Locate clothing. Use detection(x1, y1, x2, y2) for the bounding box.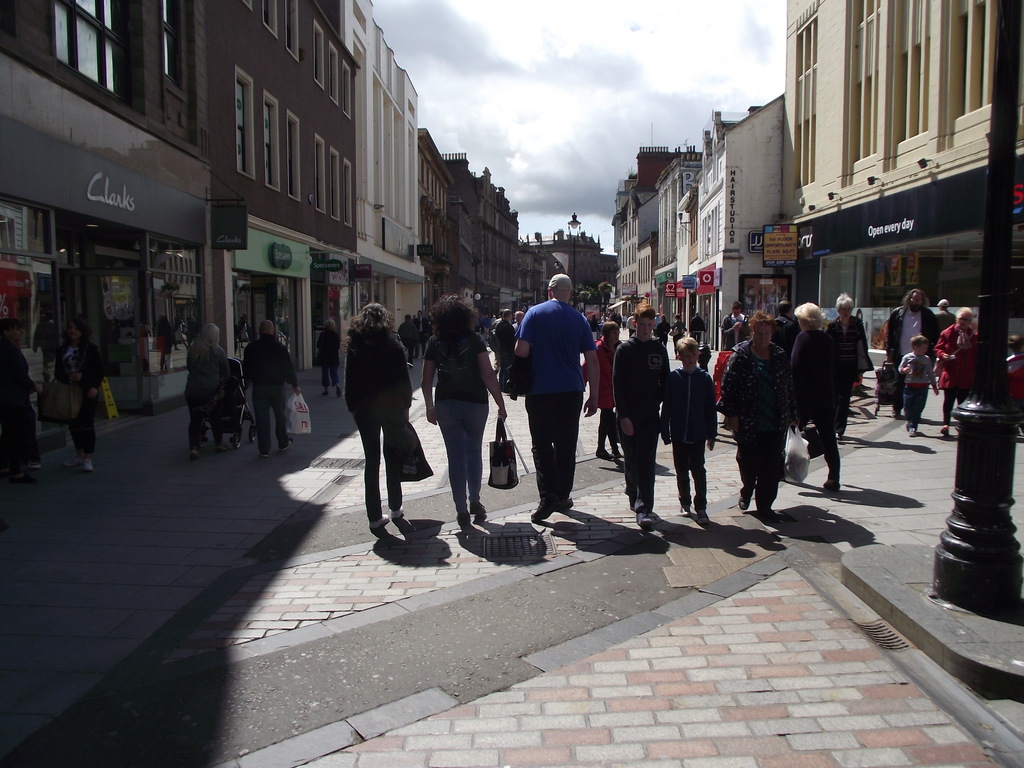
detection(495, 318, 520, 384).
